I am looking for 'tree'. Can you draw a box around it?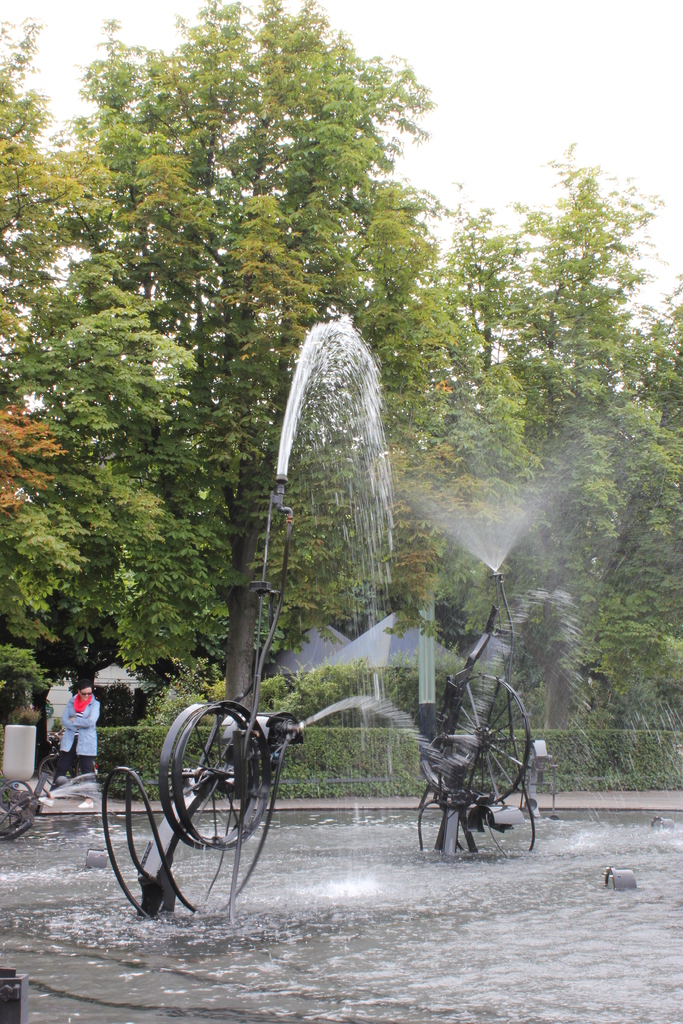
Sure, the bounding box is region(347, 171, 456, 575).
